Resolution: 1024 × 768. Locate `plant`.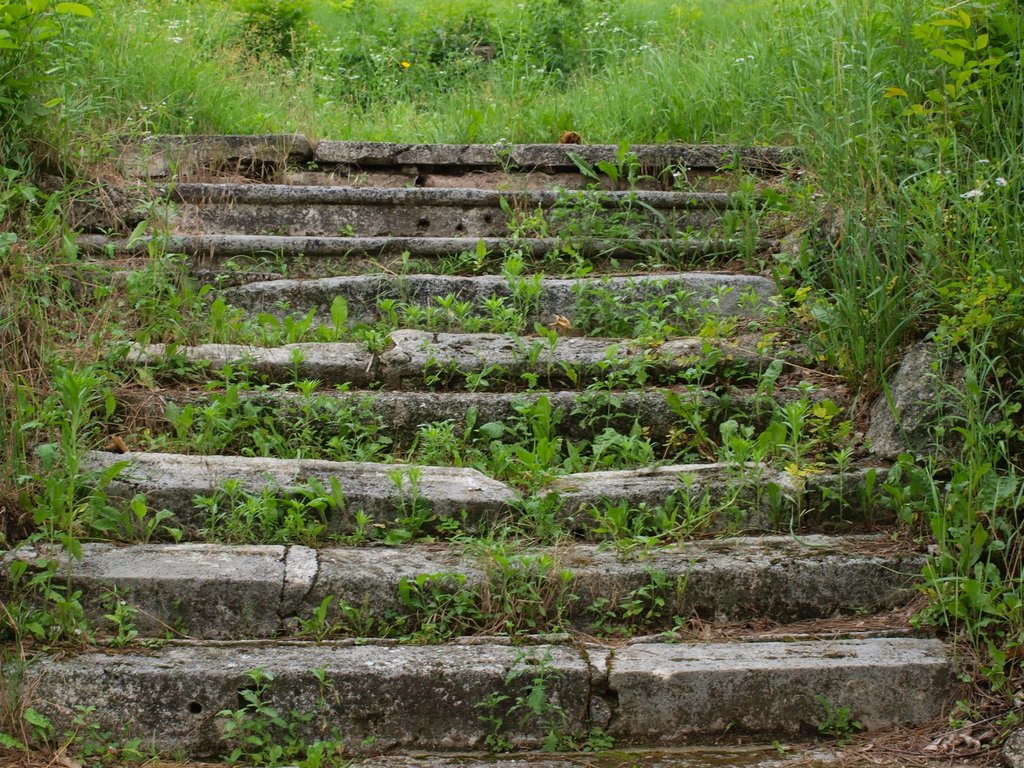
(left=329, top=470, right=356, bottom=539).
